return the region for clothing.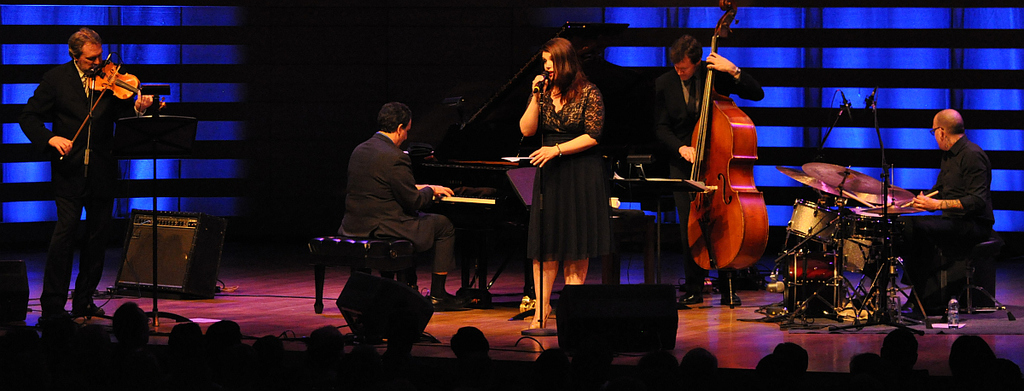
[x1=893, y1=137, x2=996, y2=293].
